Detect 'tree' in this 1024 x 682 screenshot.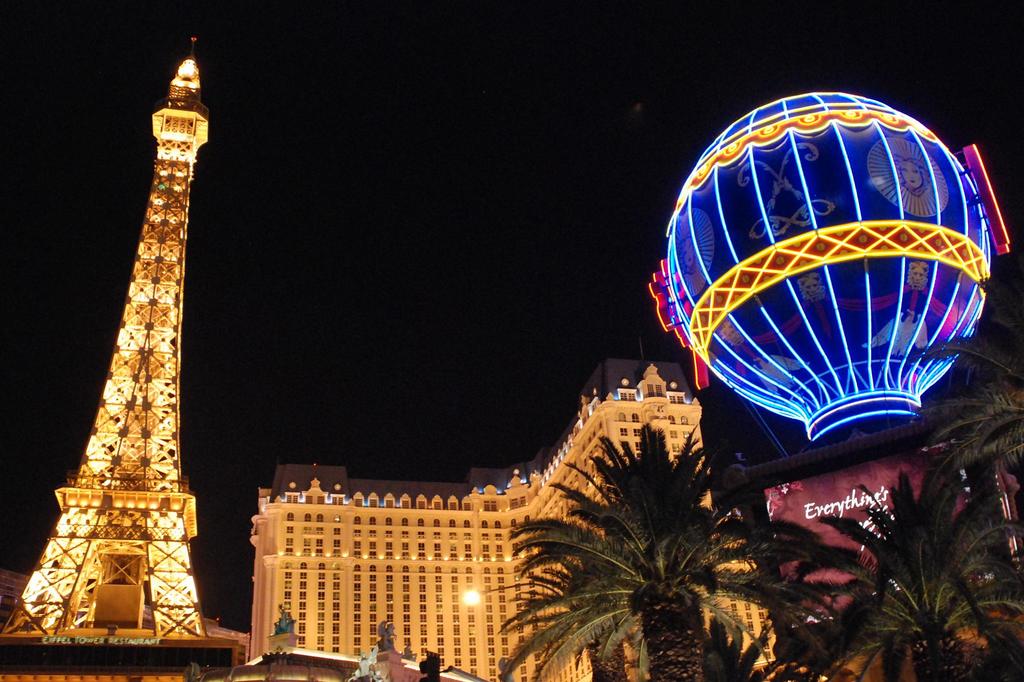
Detection: 498:382:831:662.
